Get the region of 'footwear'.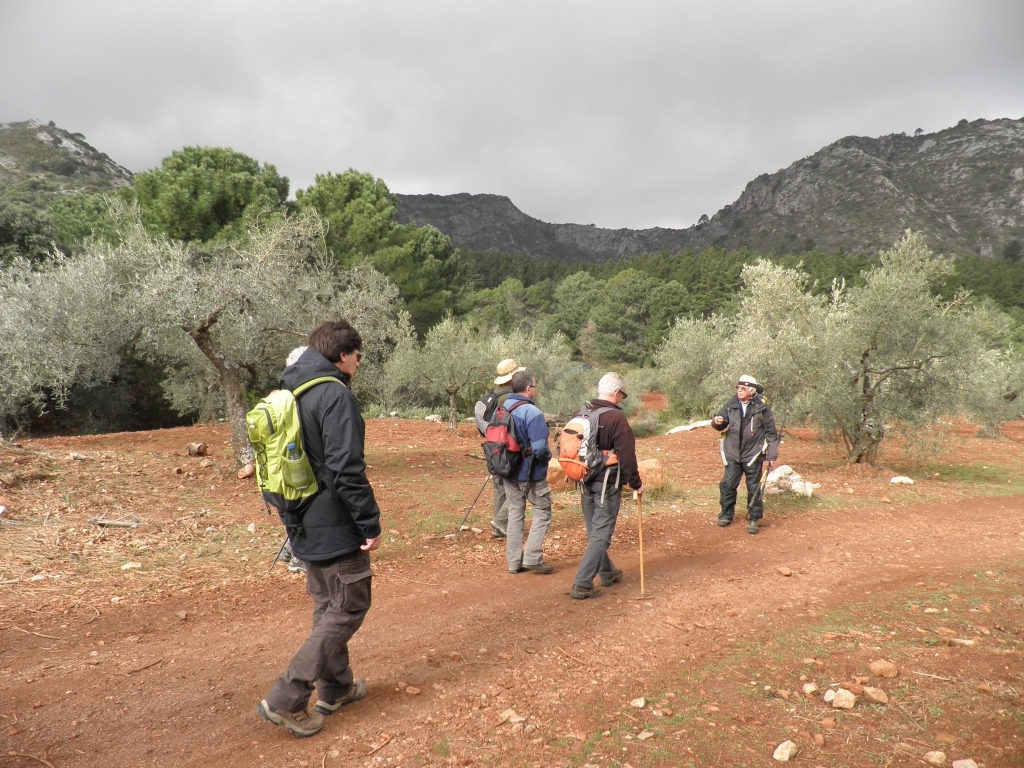
rect(601, 566, 626, 587).
